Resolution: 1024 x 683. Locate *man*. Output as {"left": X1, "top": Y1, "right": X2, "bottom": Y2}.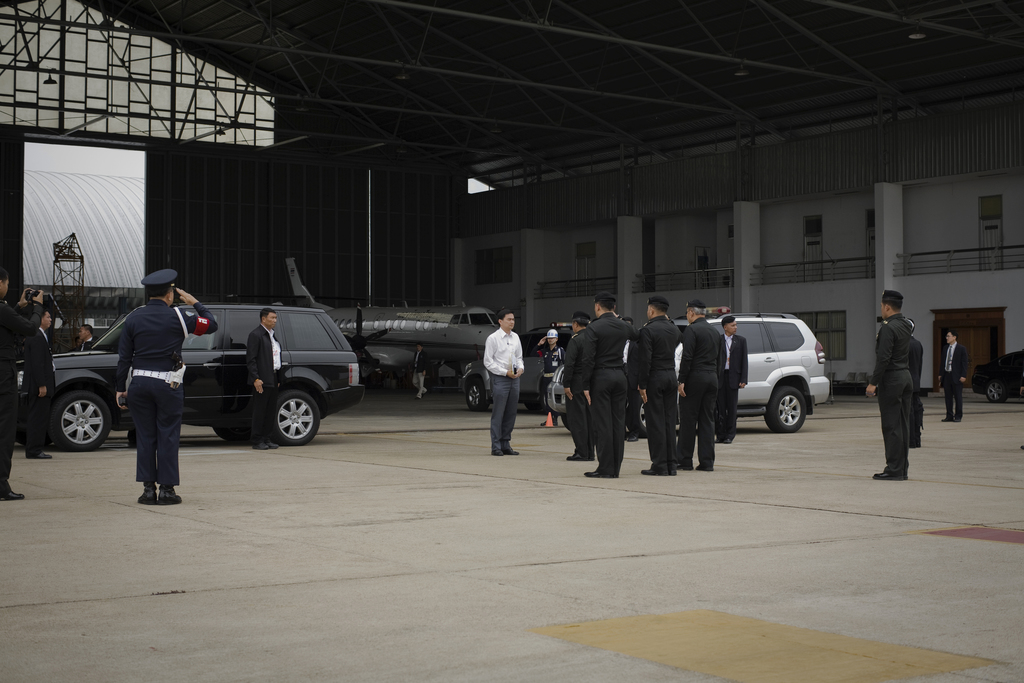
{"left": 243, "top": 308, "right": 281, "bottom": 448}.
